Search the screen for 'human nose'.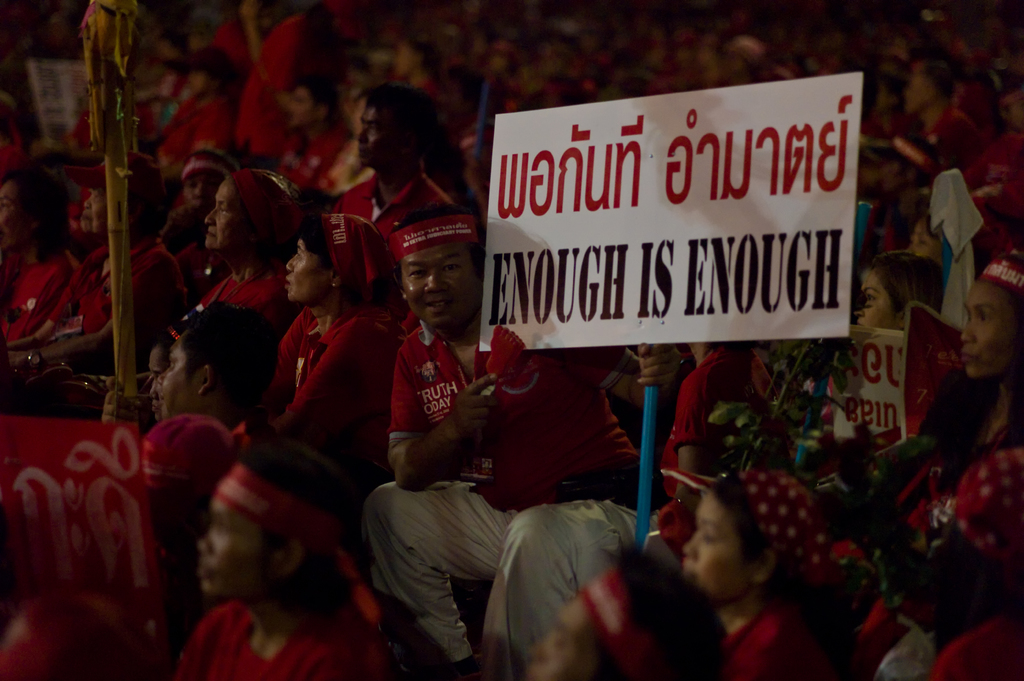
Found at <bbox>284, 262, 293, 272</bbox>.
